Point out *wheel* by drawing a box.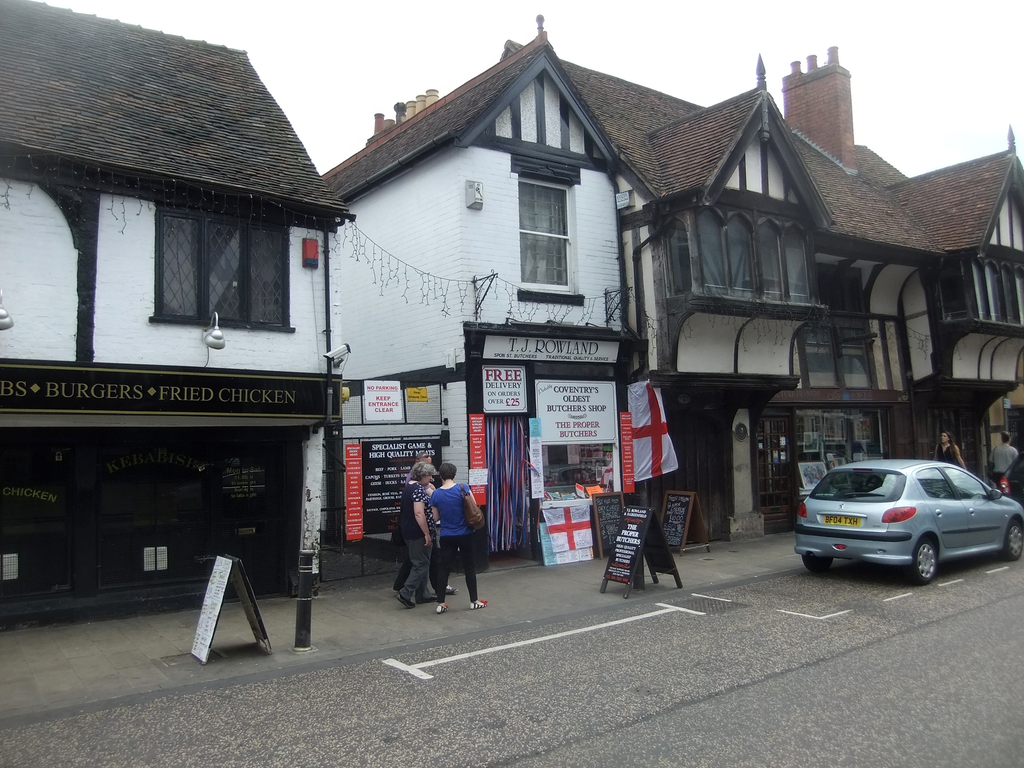
<bbox>799, 553, 836, 576</bbox>.
